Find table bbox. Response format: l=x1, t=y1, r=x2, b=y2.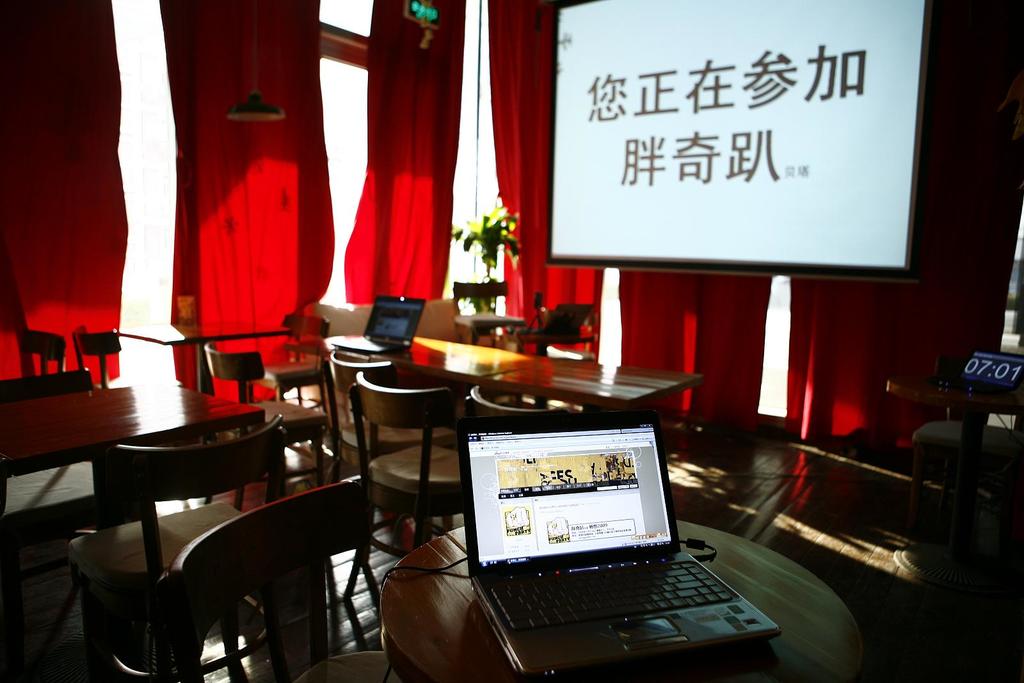
l=377, t=514, r=863, b=682.
